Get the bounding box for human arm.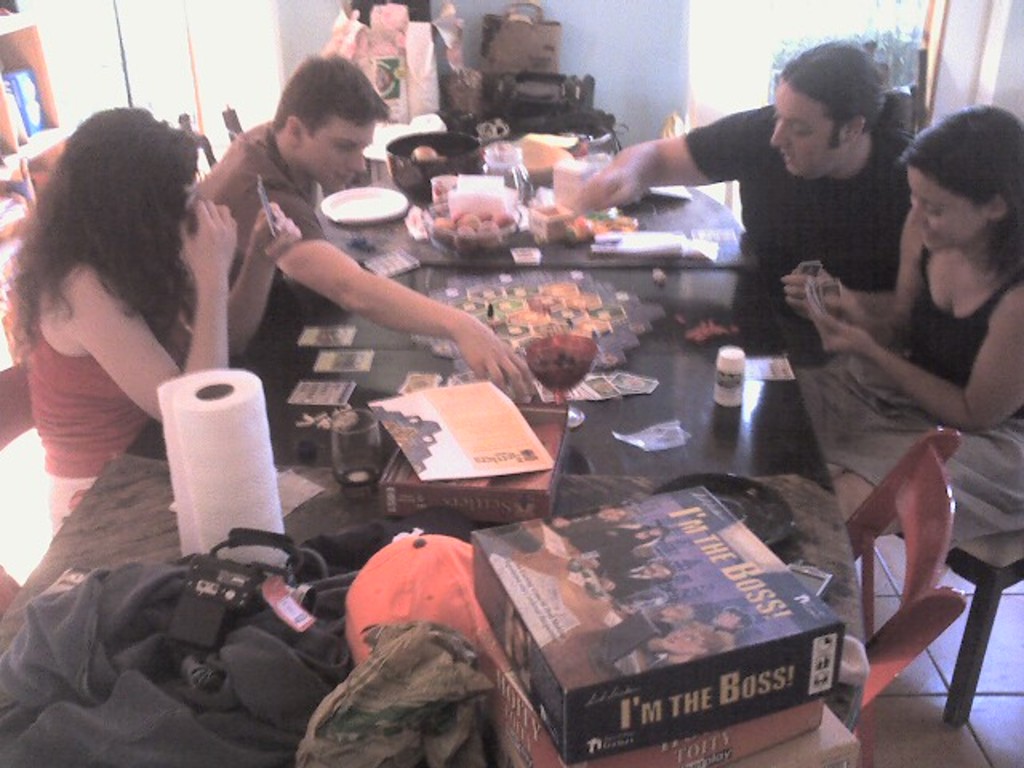
x1=558 y1=98 x2=781 y2=213.
